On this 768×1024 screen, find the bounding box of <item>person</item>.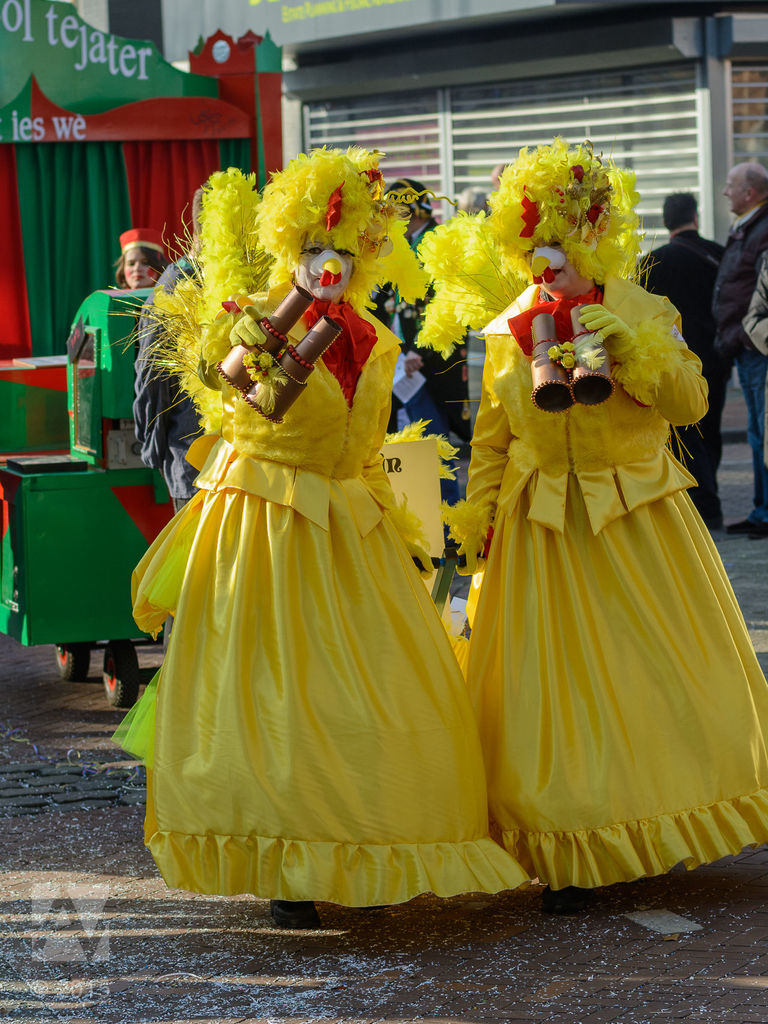
Bounding box: l=127, t=147, r=532, b=927.
